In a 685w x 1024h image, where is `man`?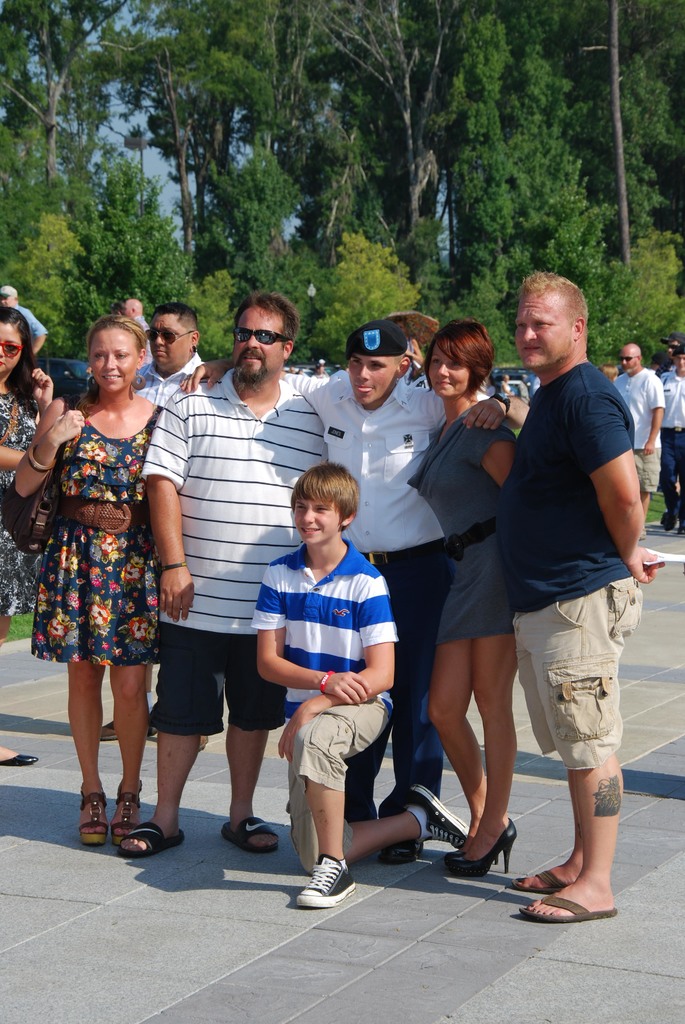
bbox=(129, 289, 324, 849).
